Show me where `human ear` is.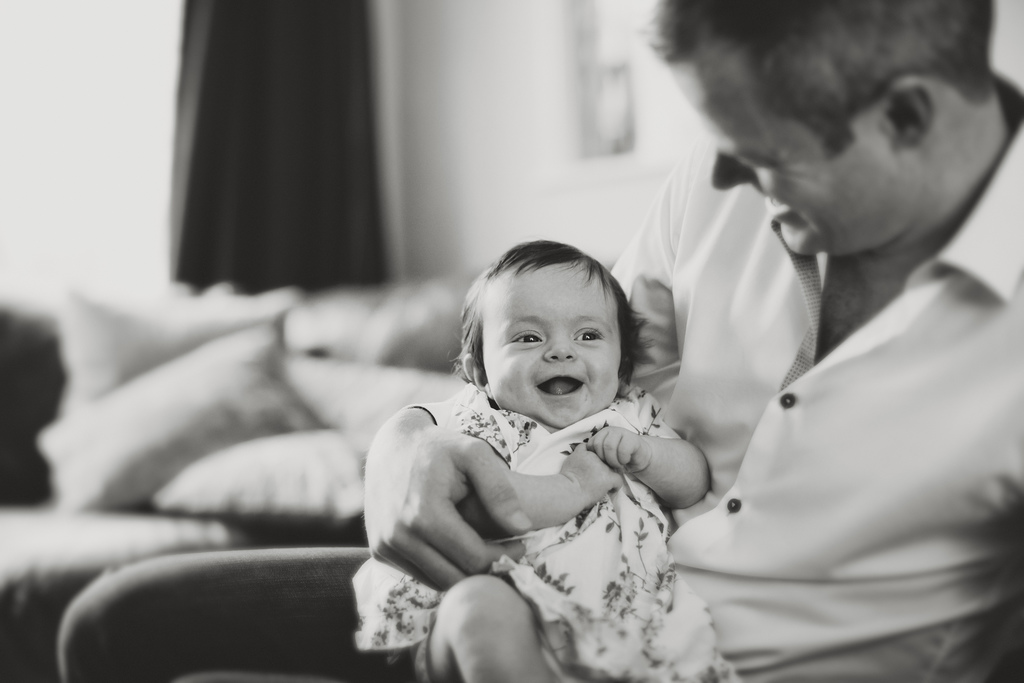
`human ear` is at (left=461, top=349, right=476, bottom=383).
